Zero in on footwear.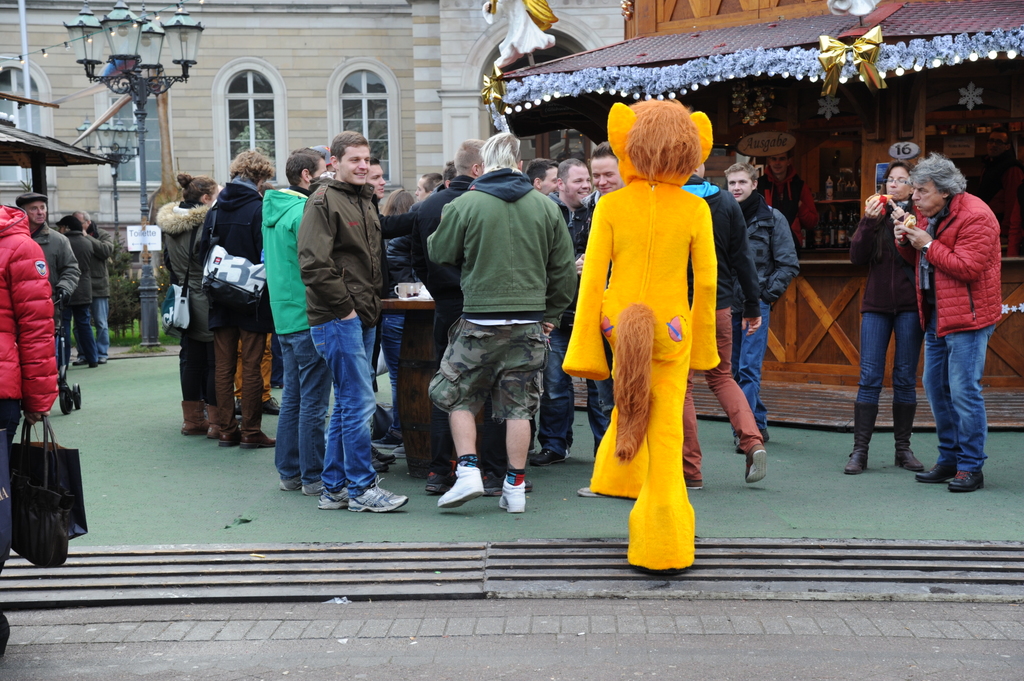
Zeroed in: [261,394,280,410].
